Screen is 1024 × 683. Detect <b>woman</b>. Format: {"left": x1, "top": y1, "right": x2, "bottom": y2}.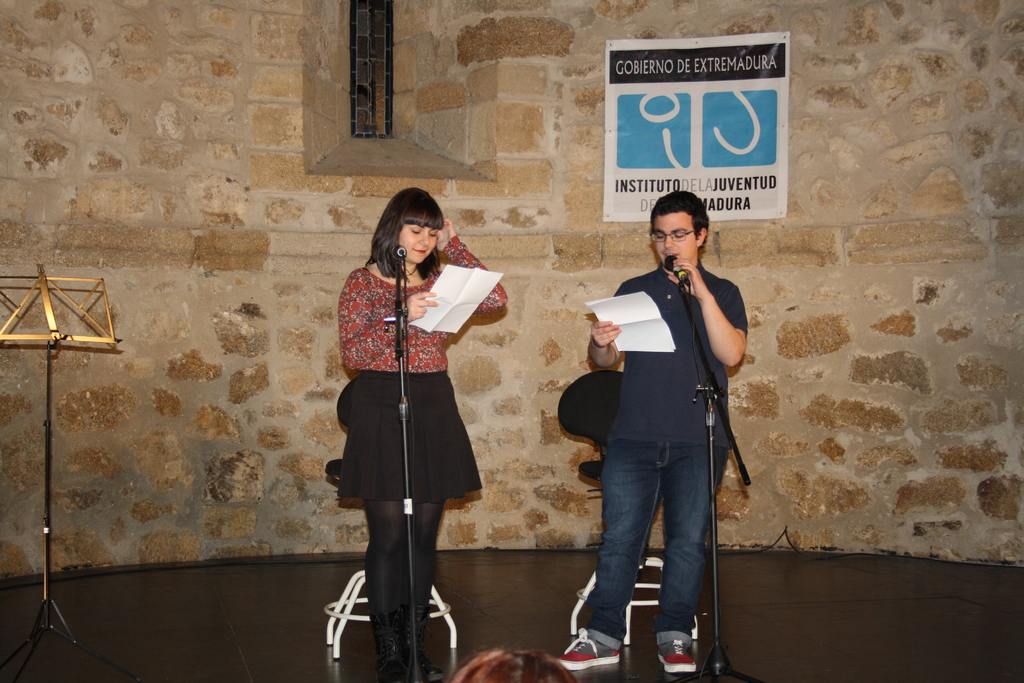
{"left": 324, "top": 199, "right": 493, "bottom": 636}.
